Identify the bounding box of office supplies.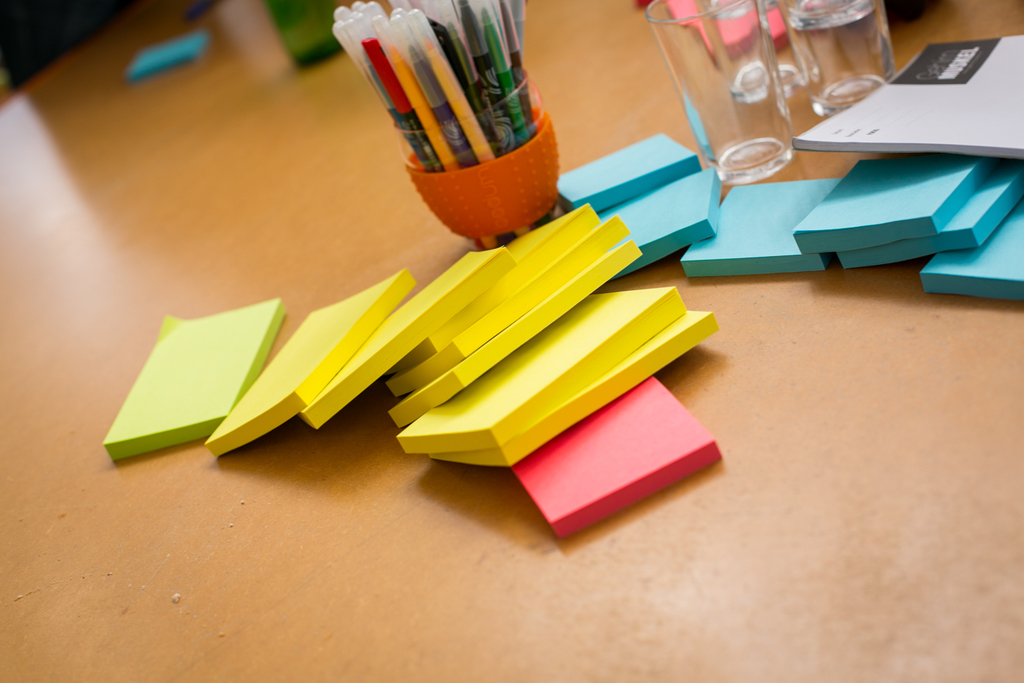
<bbox>788, 43, 1023, 163</bbox>.
